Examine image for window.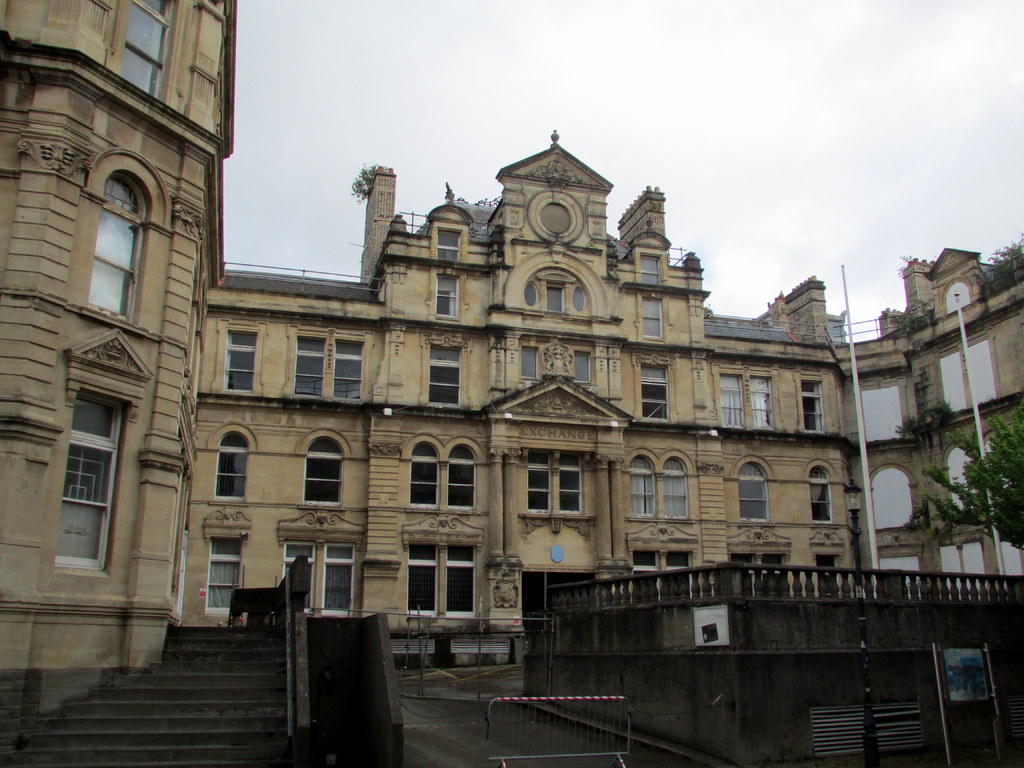
Examination result: rect(641, 378, 669, 420).
